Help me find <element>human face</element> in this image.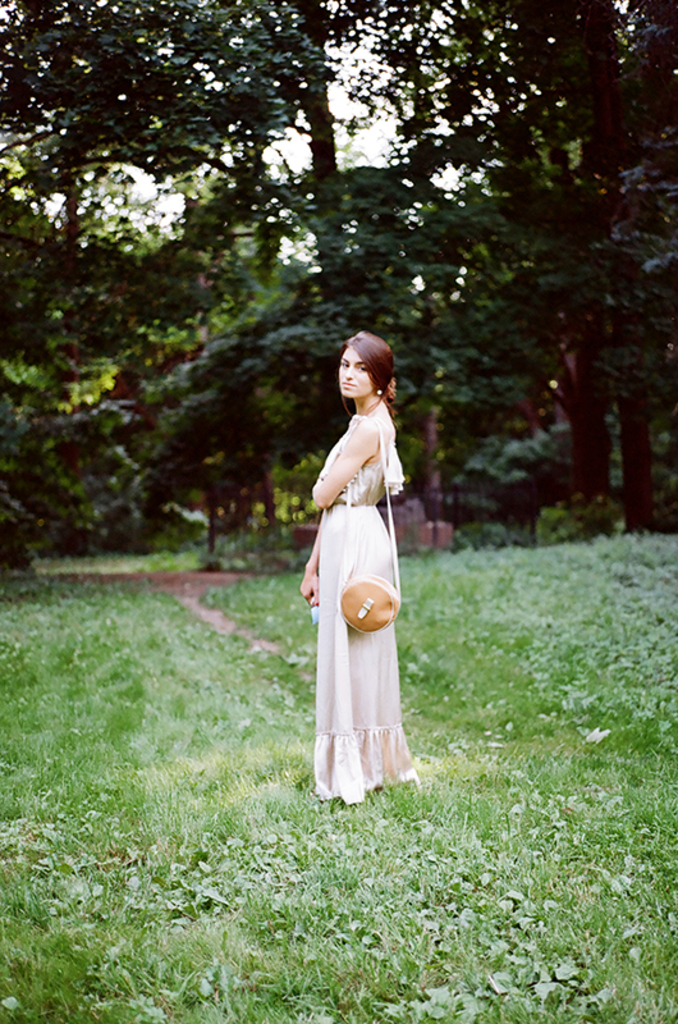
Found it: <box>334,347,368,393</box>.
